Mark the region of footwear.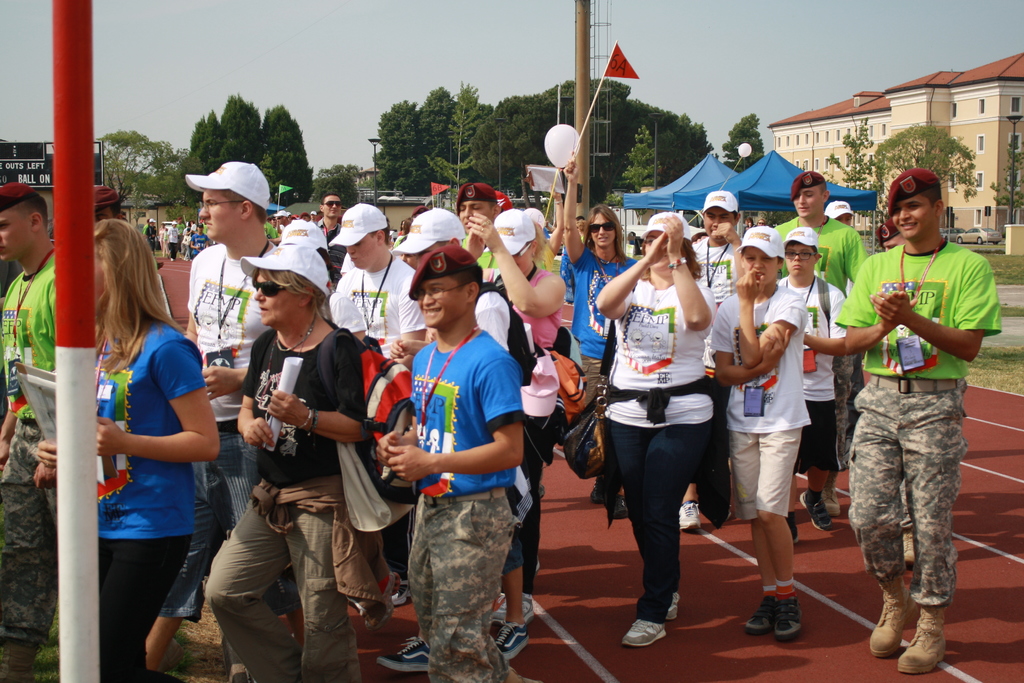
Region: <bbox>661, 591, 680, 621</bbox>.
